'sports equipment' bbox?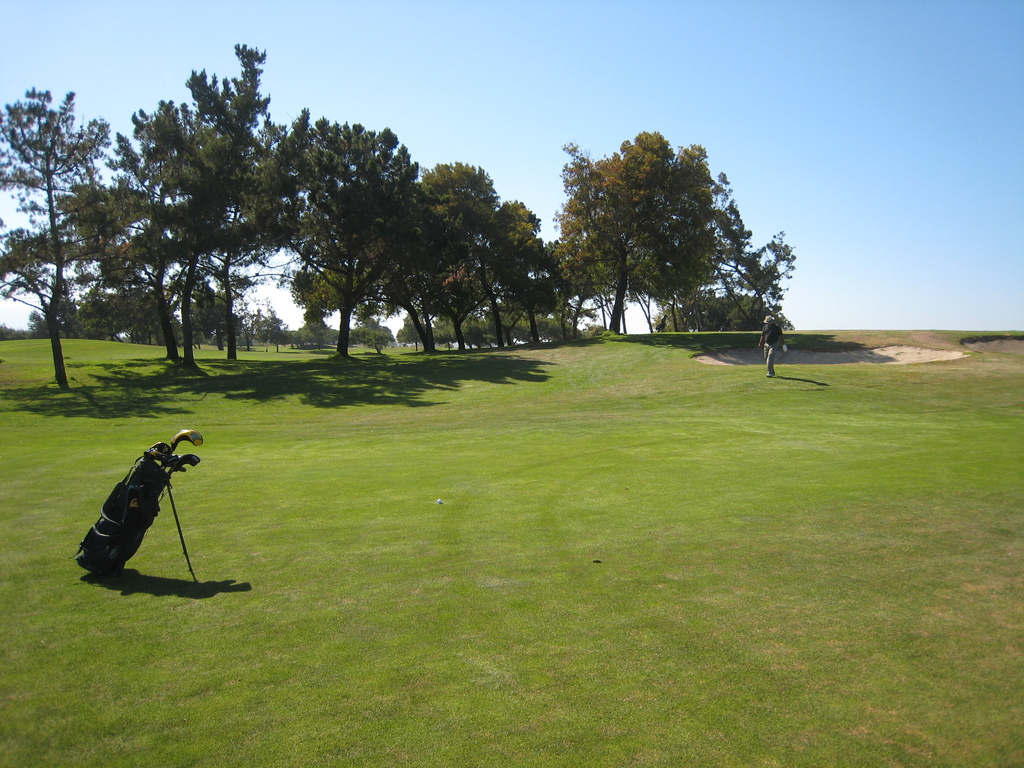
bbox=[147, 441, 170, 456]
